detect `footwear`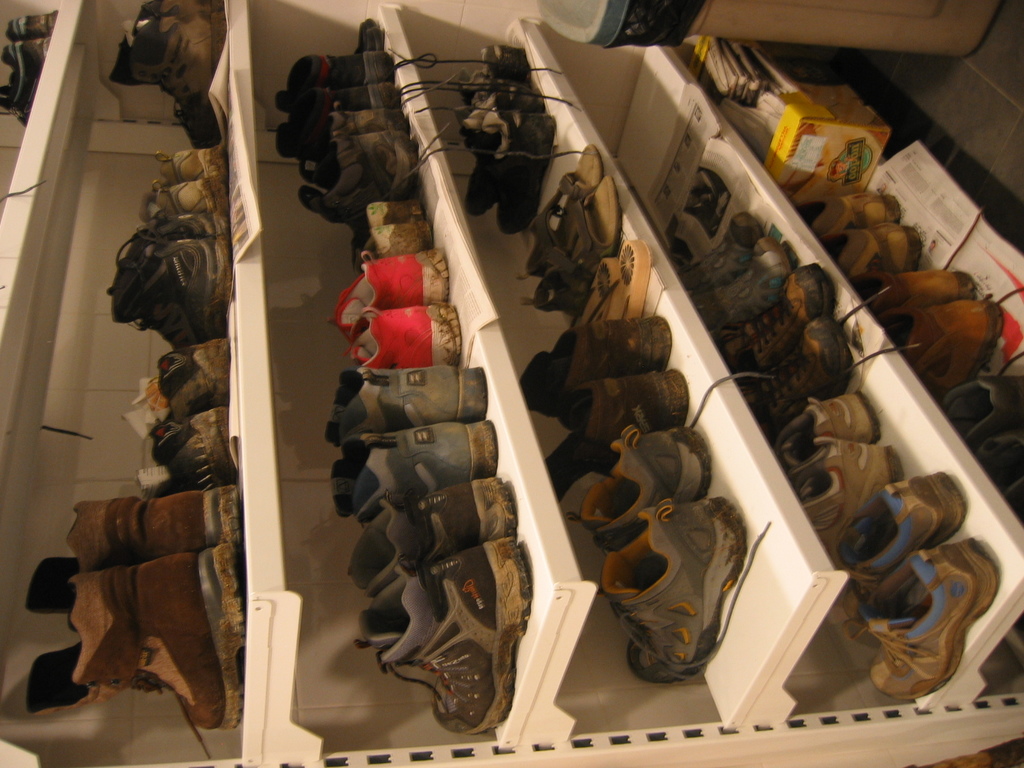
rect(0, 32, 49, 116)
